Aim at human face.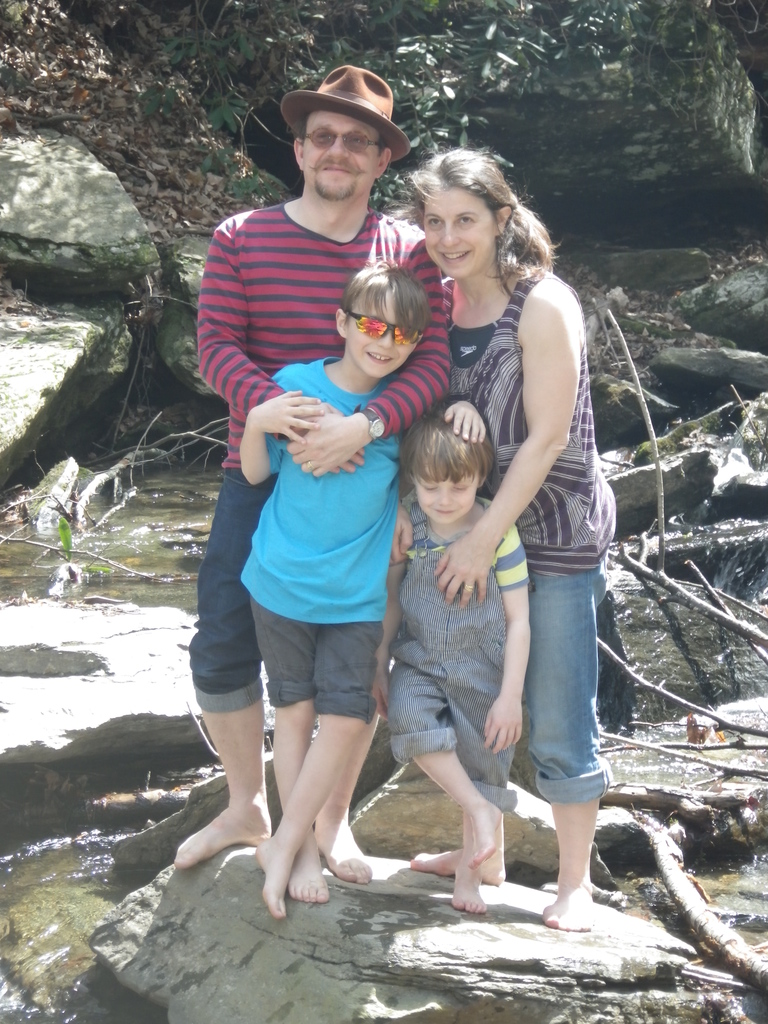
Aimed at pyautogui.locateOnScreen(346, 295, 412, 372).
